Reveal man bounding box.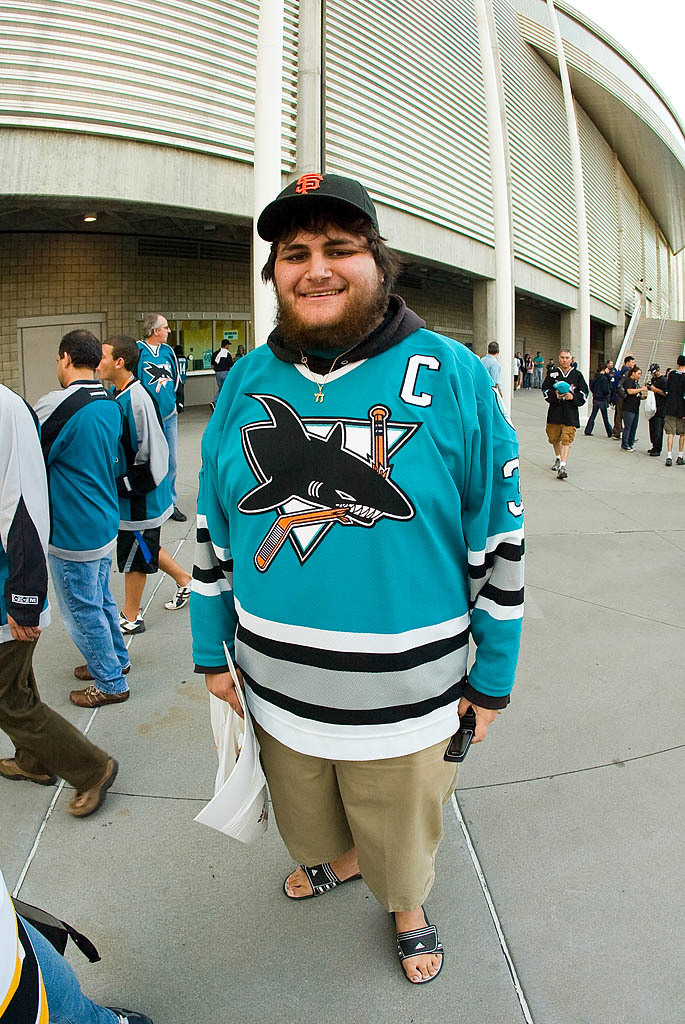
Revealed: box(188, 196, 518, 952).
